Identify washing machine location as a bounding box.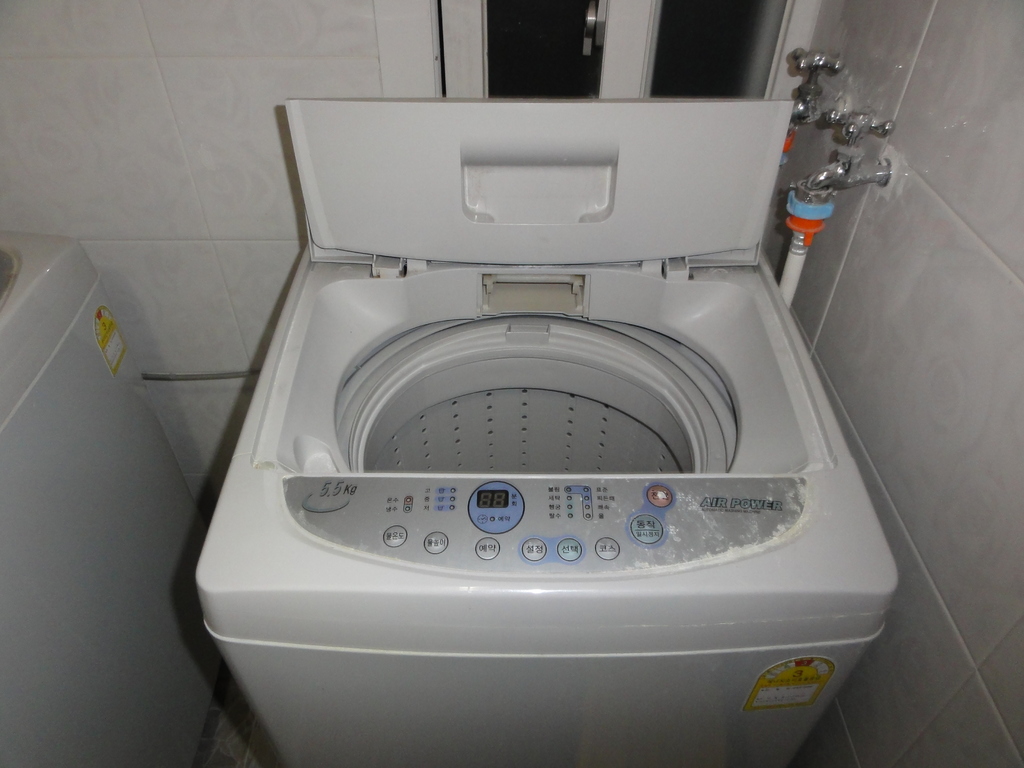
[x1=0, y1=216, x2=225, y2=767].
